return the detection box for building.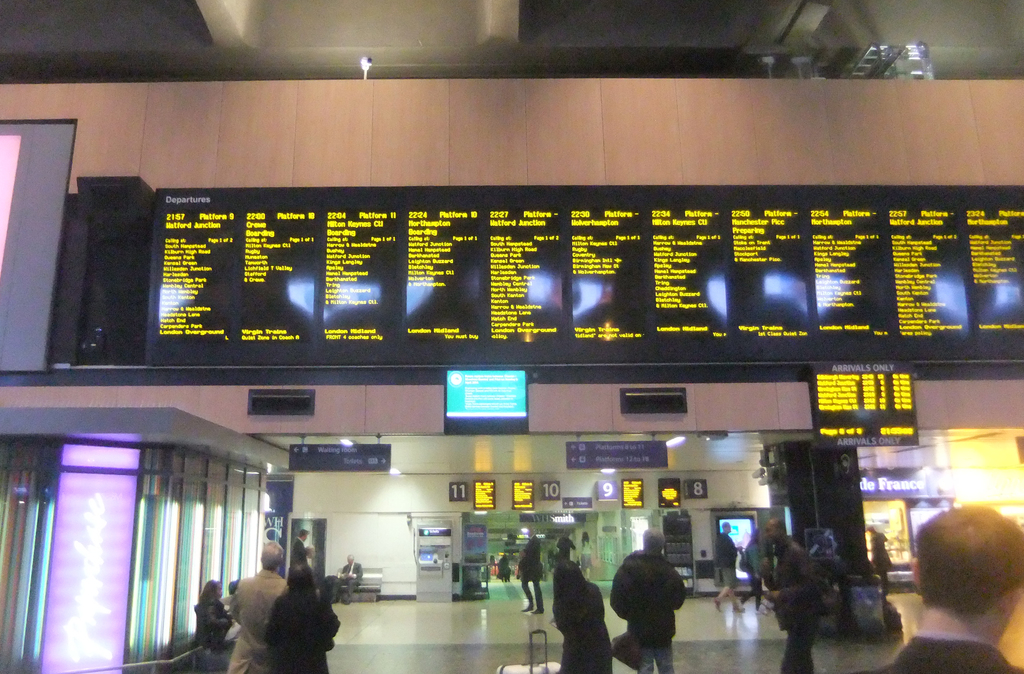
{"x1": 0, "y1": 1, "x2": 1023, "y2": 673}.
